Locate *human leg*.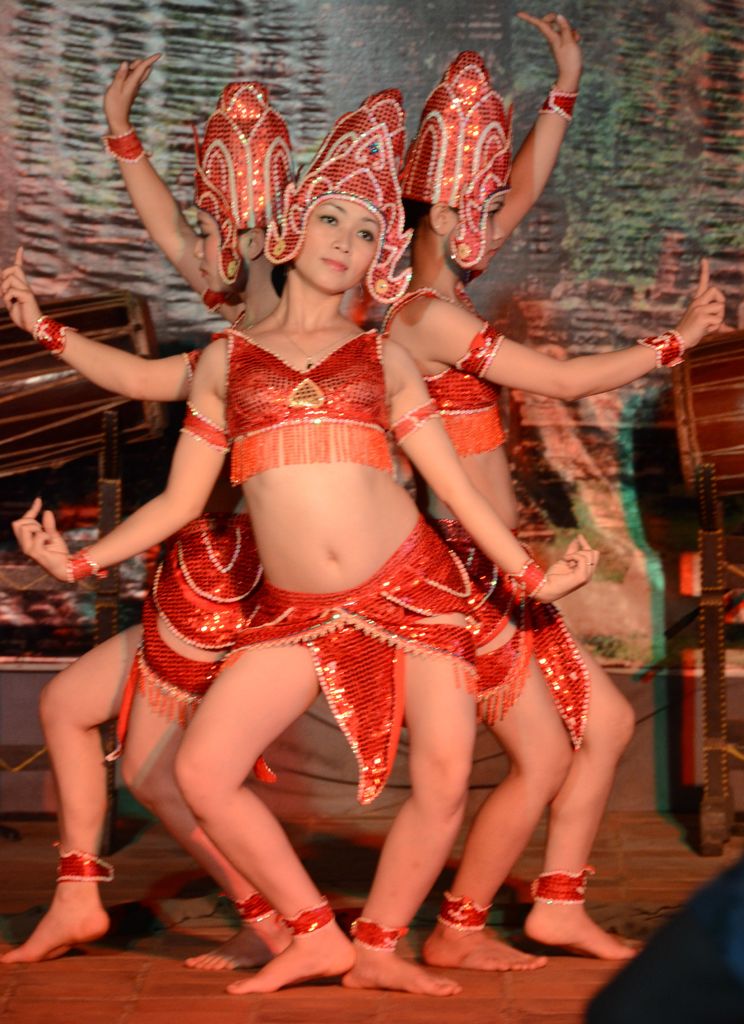
Bounding box: [x1=463, y1=521, x2=647, y2=958].
